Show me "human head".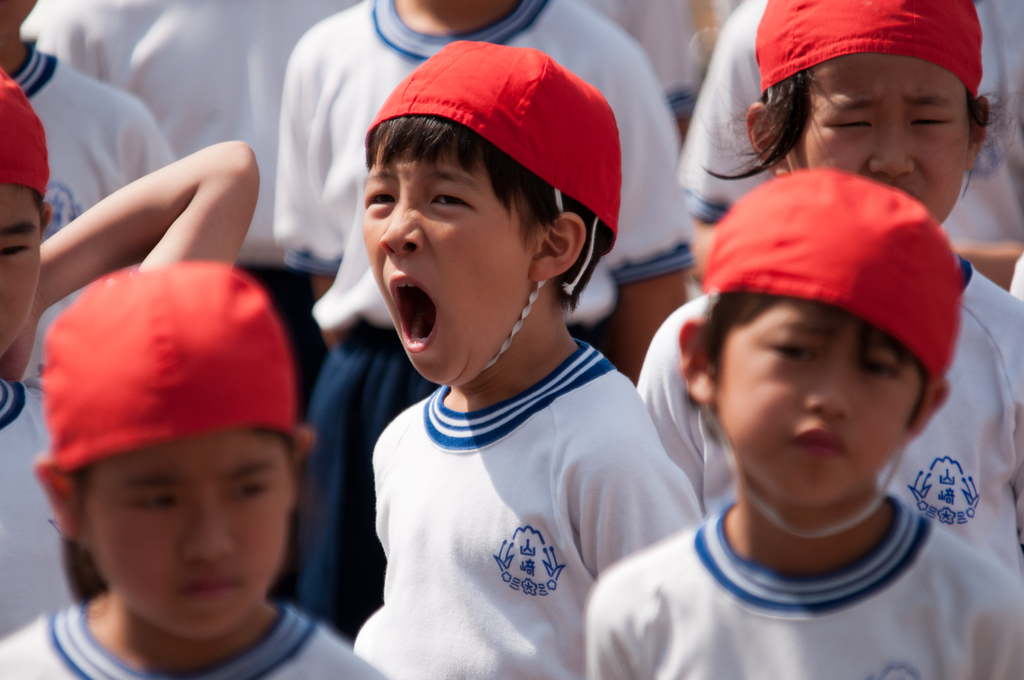
"human head" is here: rect(35, 262, 311, 643).
